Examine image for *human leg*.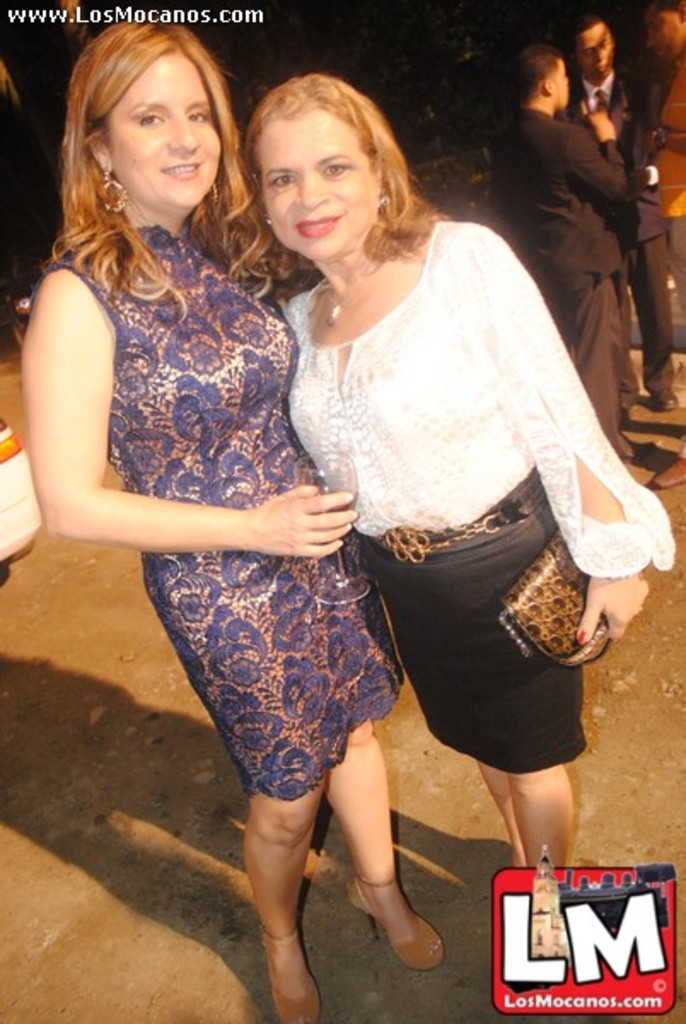
Examination result: select_region(307, 532, 447, 961).
